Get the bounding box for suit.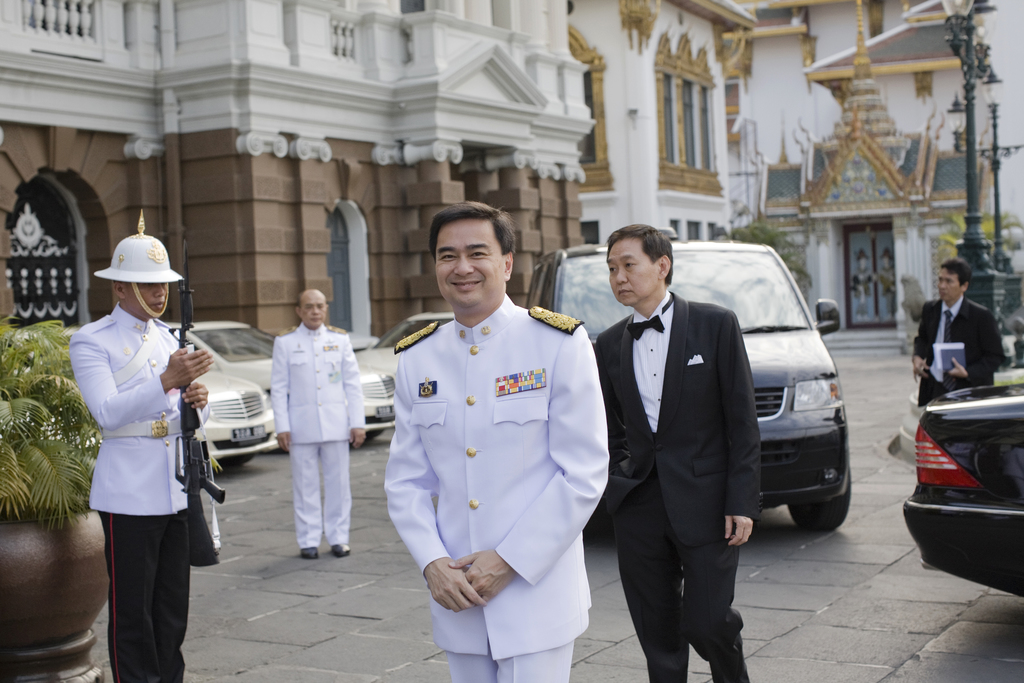
box=[916, 296, 1004, 406].
